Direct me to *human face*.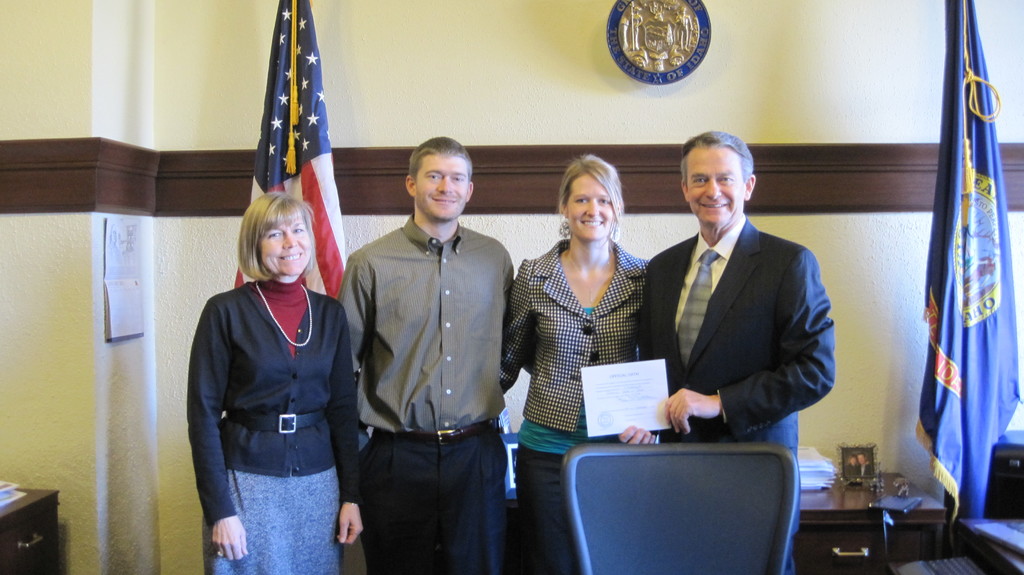
Direction: 678,145,743,223.
